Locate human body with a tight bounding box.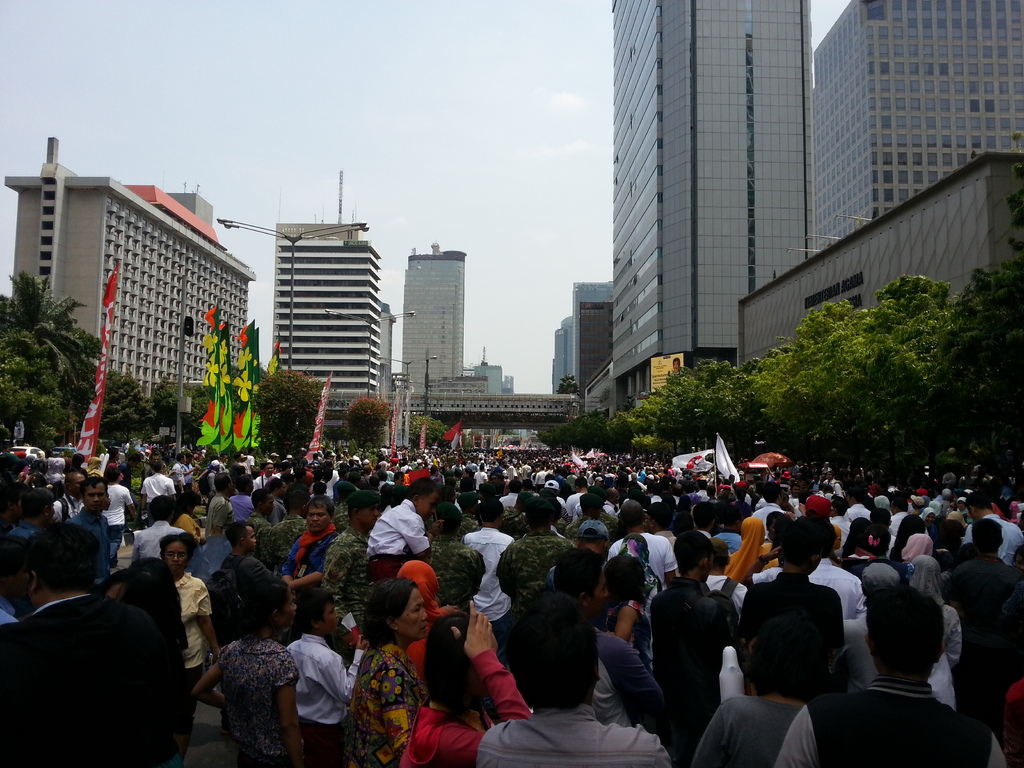
bbox=(262, 453, 276, 469).
